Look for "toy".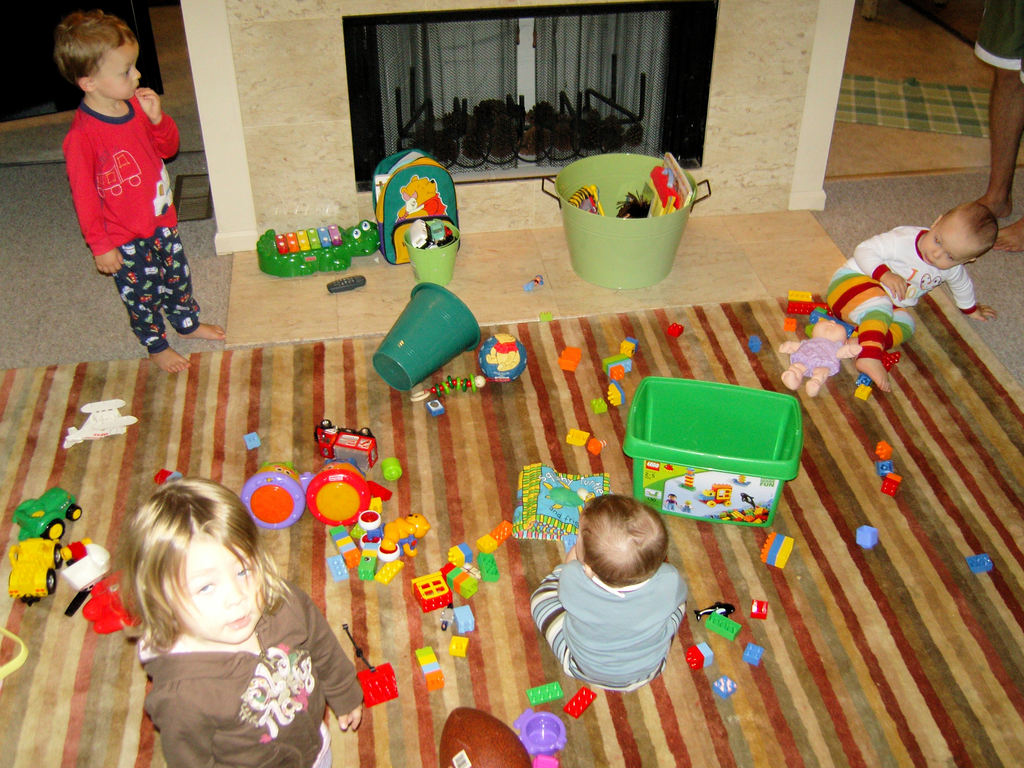
Found: x1=529, y1=753, x2=564, y2=767.
